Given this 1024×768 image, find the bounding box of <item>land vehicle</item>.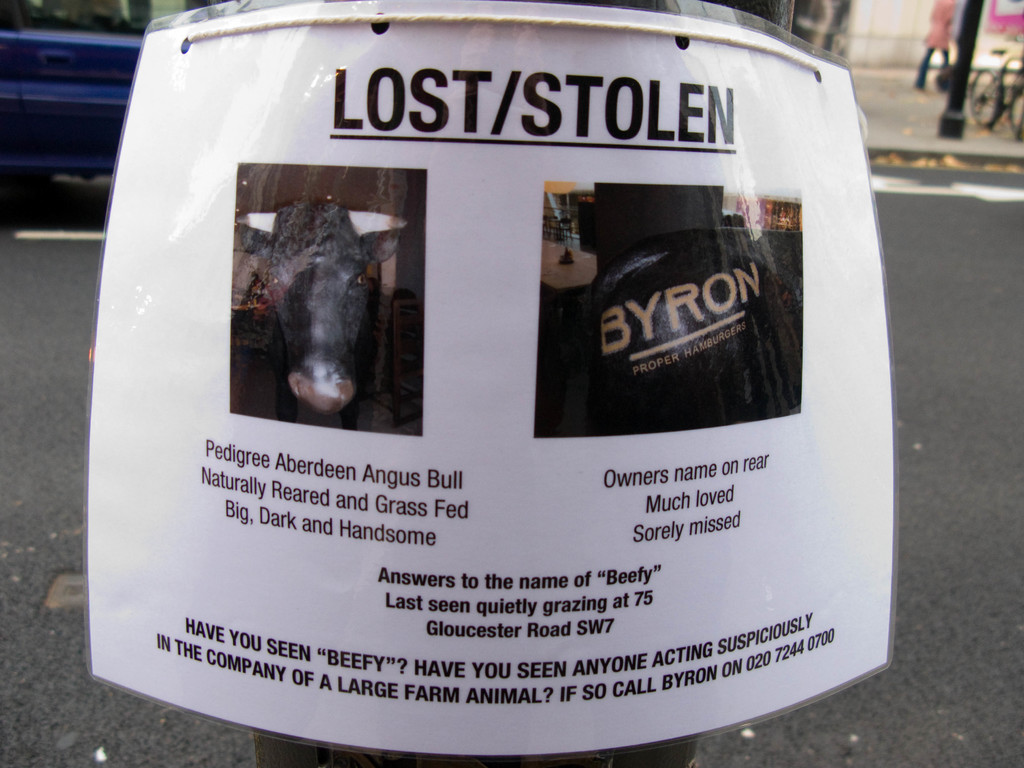
<bbox>967, 44, 1023, 142</bbox>.
